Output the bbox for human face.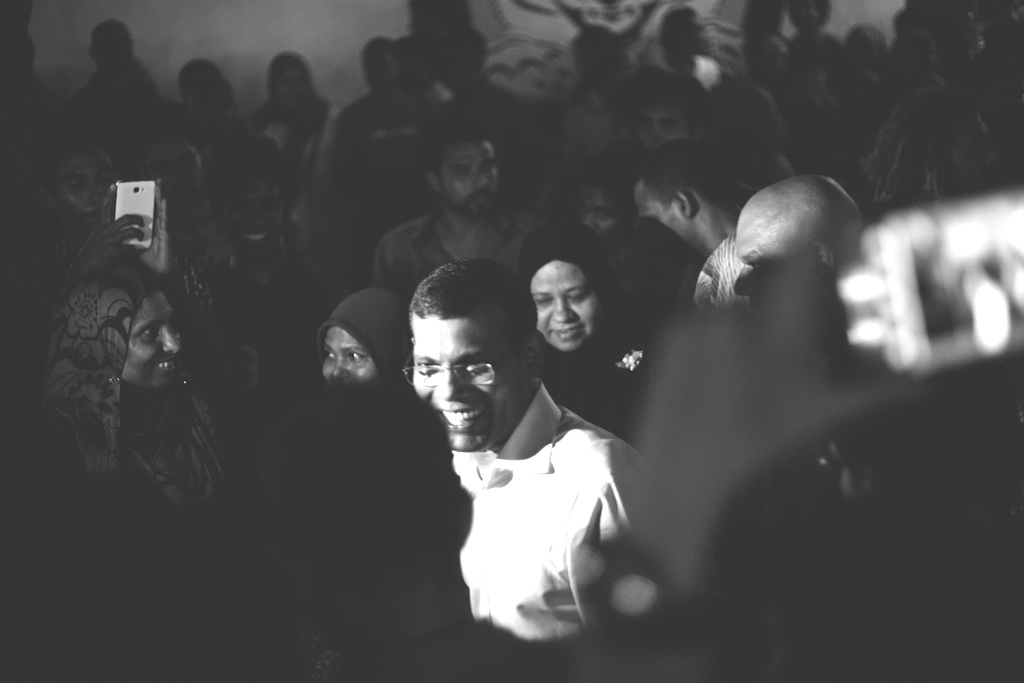
x1=408, y1=303, x2=519, y2=447.
